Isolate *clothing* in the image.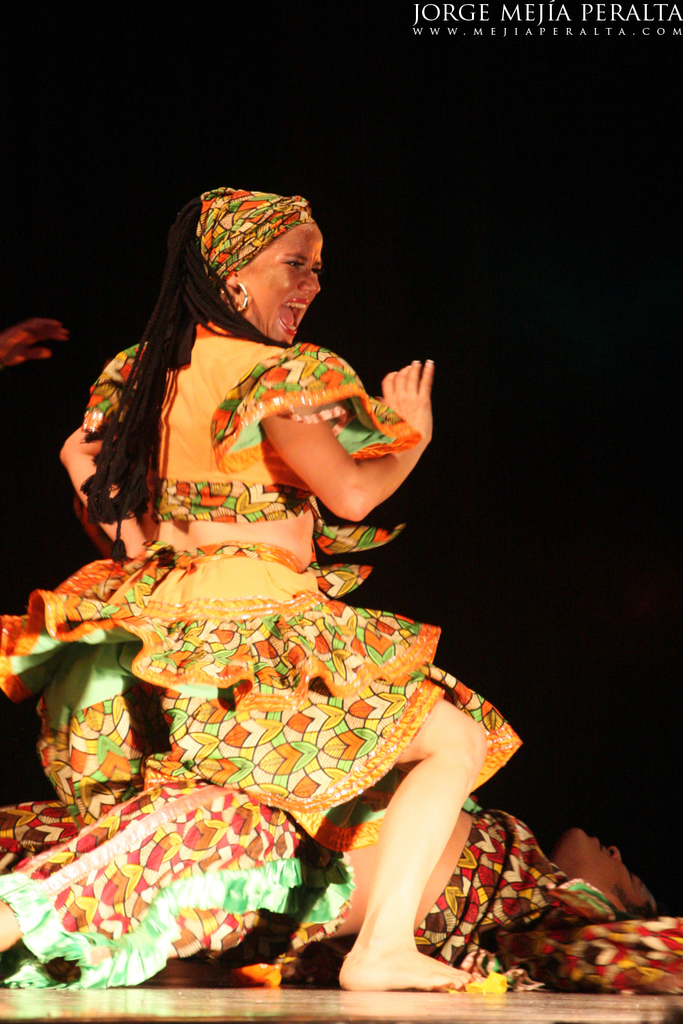
Isolated region: region(0, 777, 682, 989).
